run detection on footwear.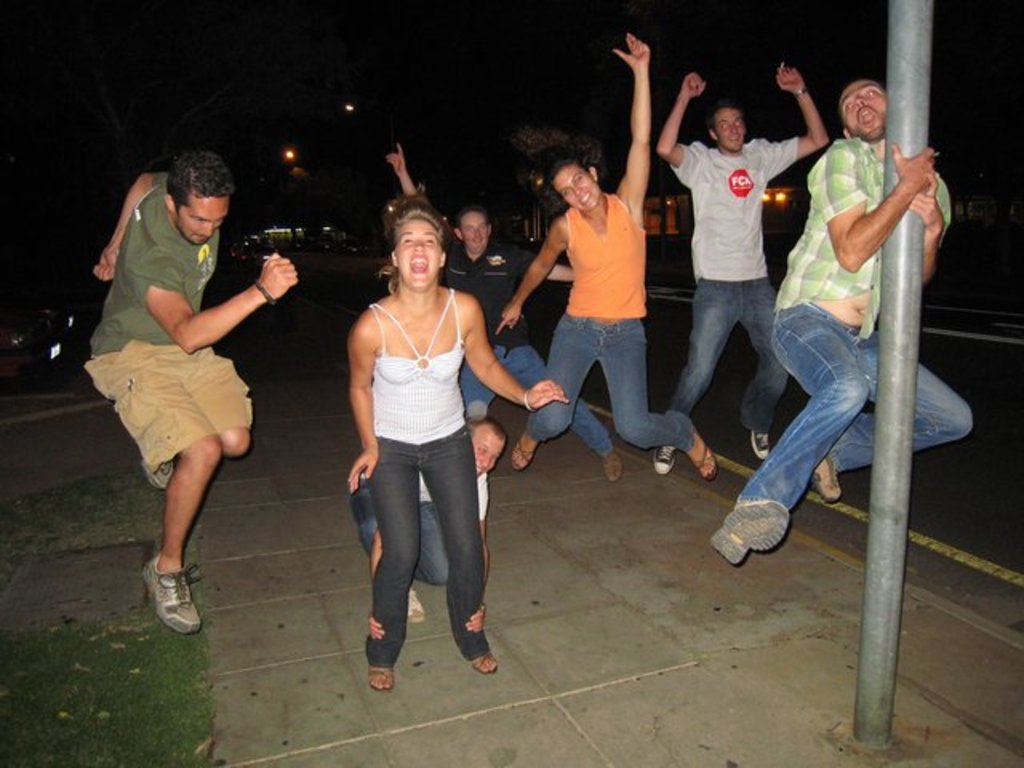
Result: [805,459,845,506].
